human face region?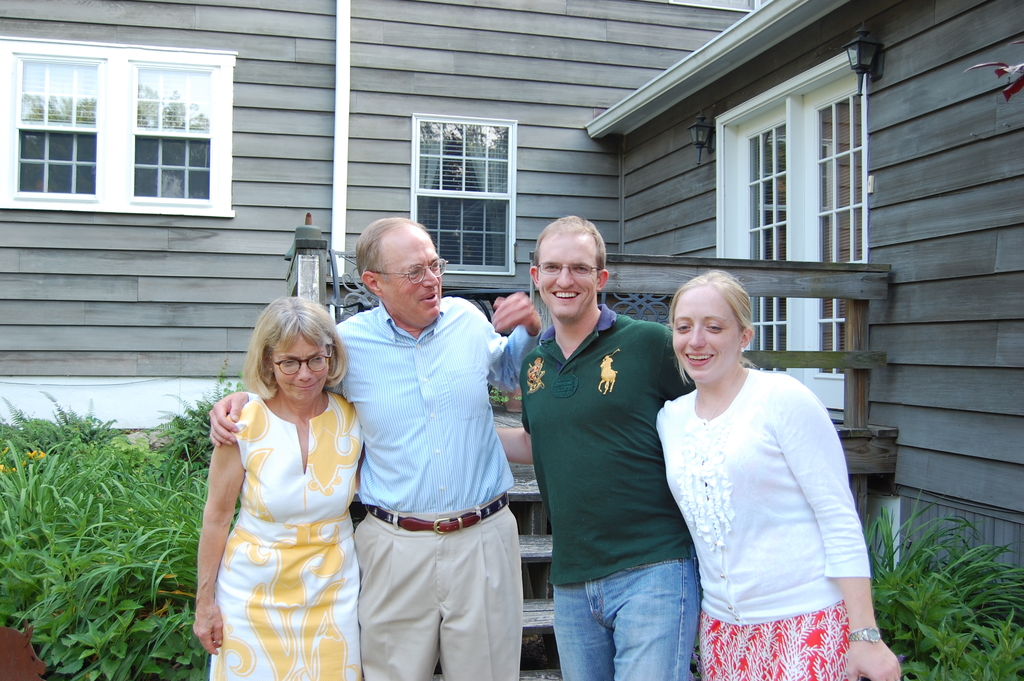
l=673, t=302, r=732, b=375
